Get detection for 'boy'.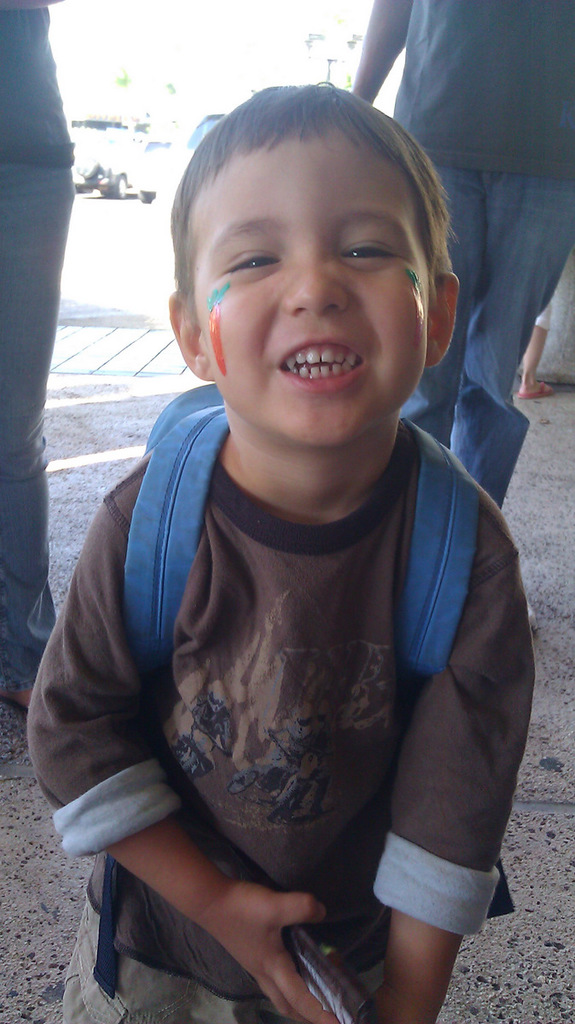
Detection: region(25, 84, 534, 1023).
